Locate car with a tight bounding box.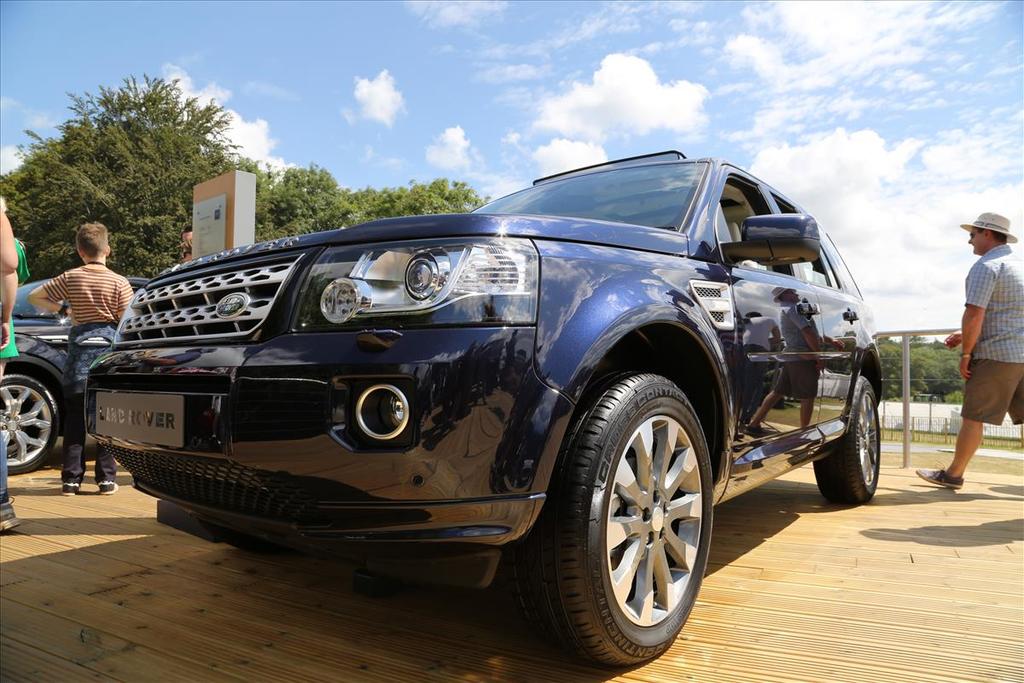
pyautogui.locateOnScreen(0, 269, 153, 479).
